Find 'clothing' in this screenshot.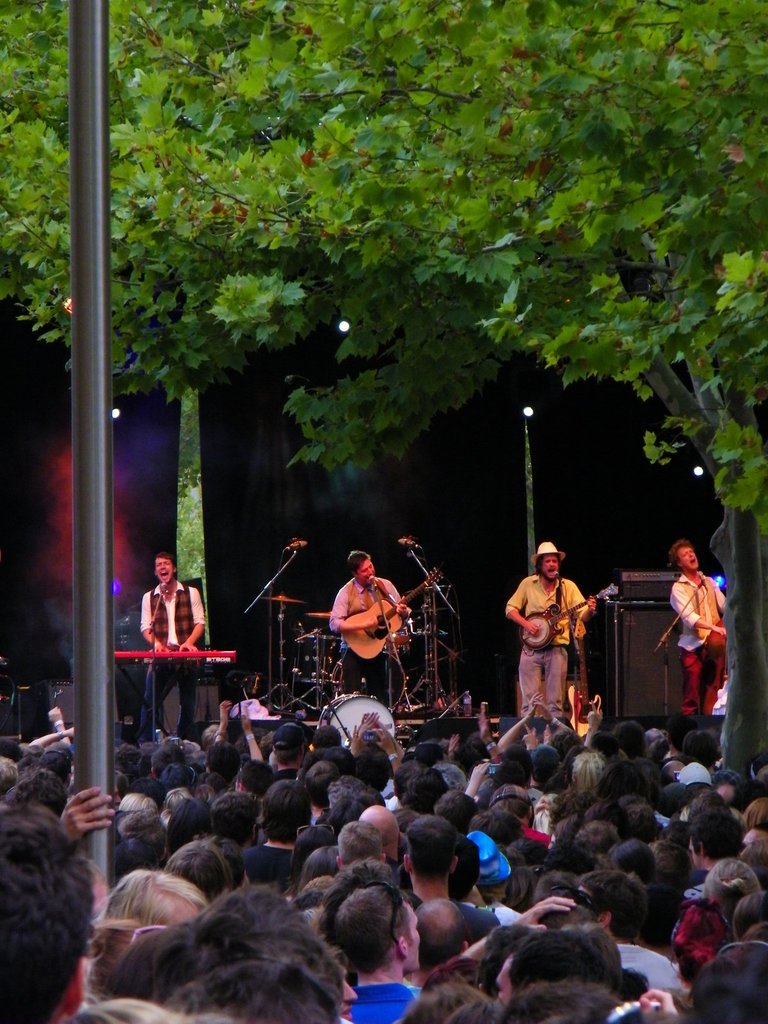
The bounding box for 'clothing' is (340,986,429,1023).
